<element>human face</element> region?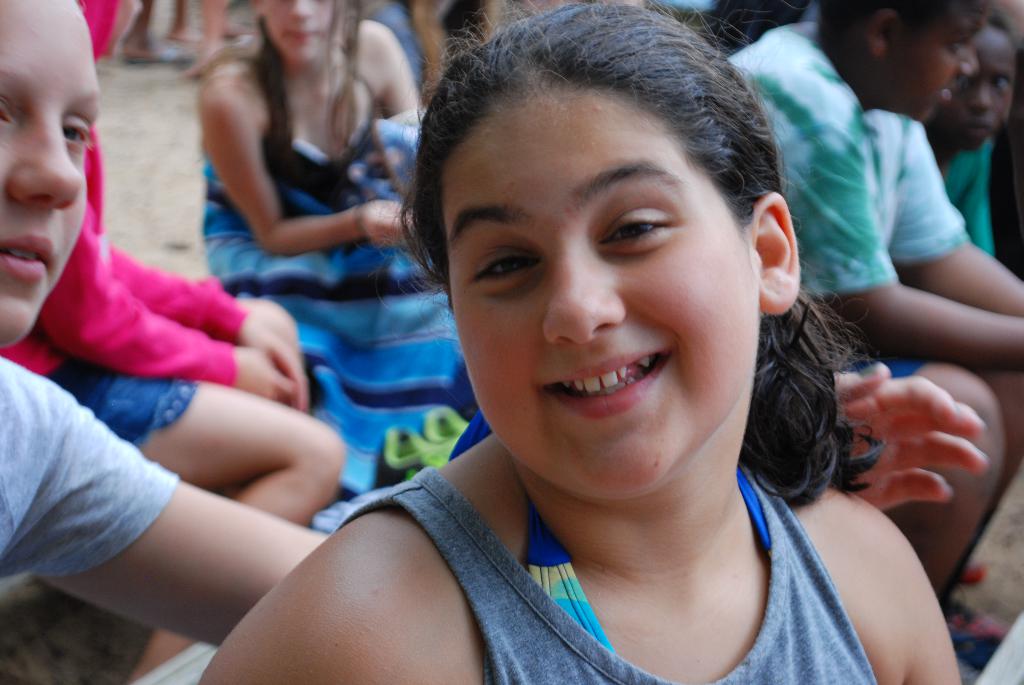
rect(266, 0, 333, 61)
